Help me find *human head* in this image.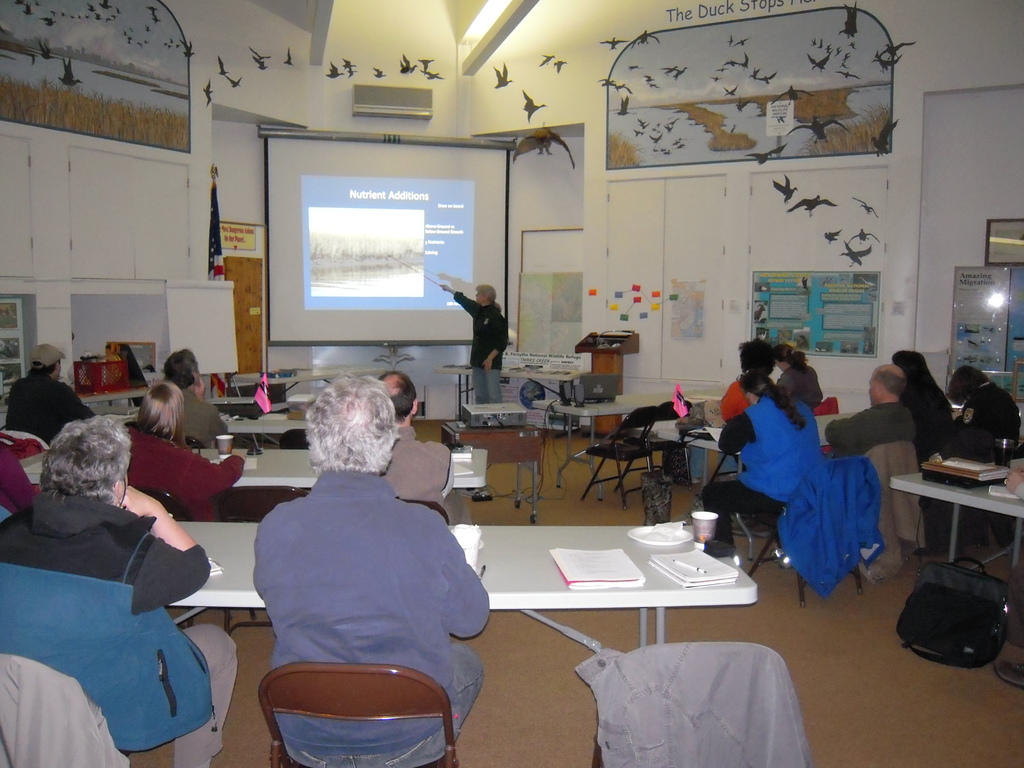
Found it: 868, 360, 908, 403.
